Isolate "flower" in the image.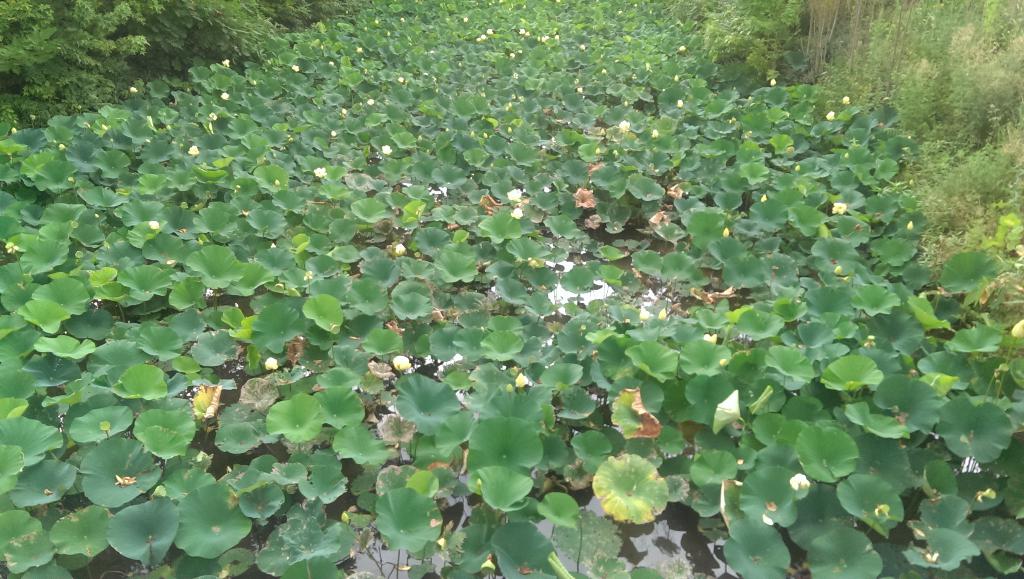
Isolated region: [x1=266, y1=355, x2=282, y2=371].
